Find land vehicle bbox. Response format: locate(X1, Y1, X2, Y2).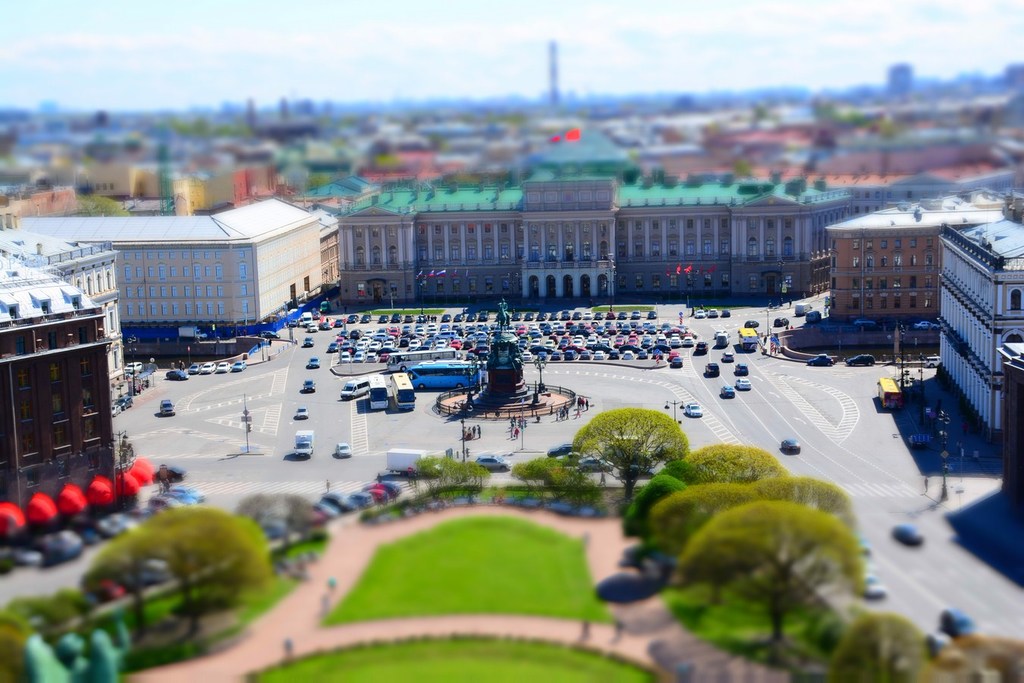
locate(478, 458, 507, 467).
